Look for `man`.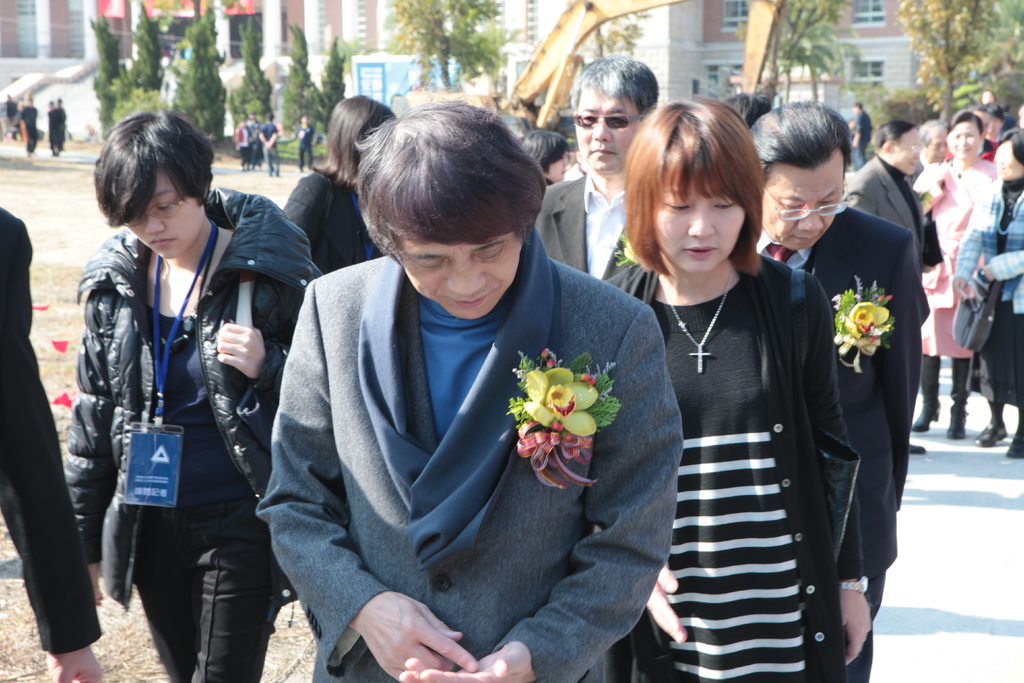
Found: {"x1": 261, "y1": 98, "x2": 682, "y2": 682}.
